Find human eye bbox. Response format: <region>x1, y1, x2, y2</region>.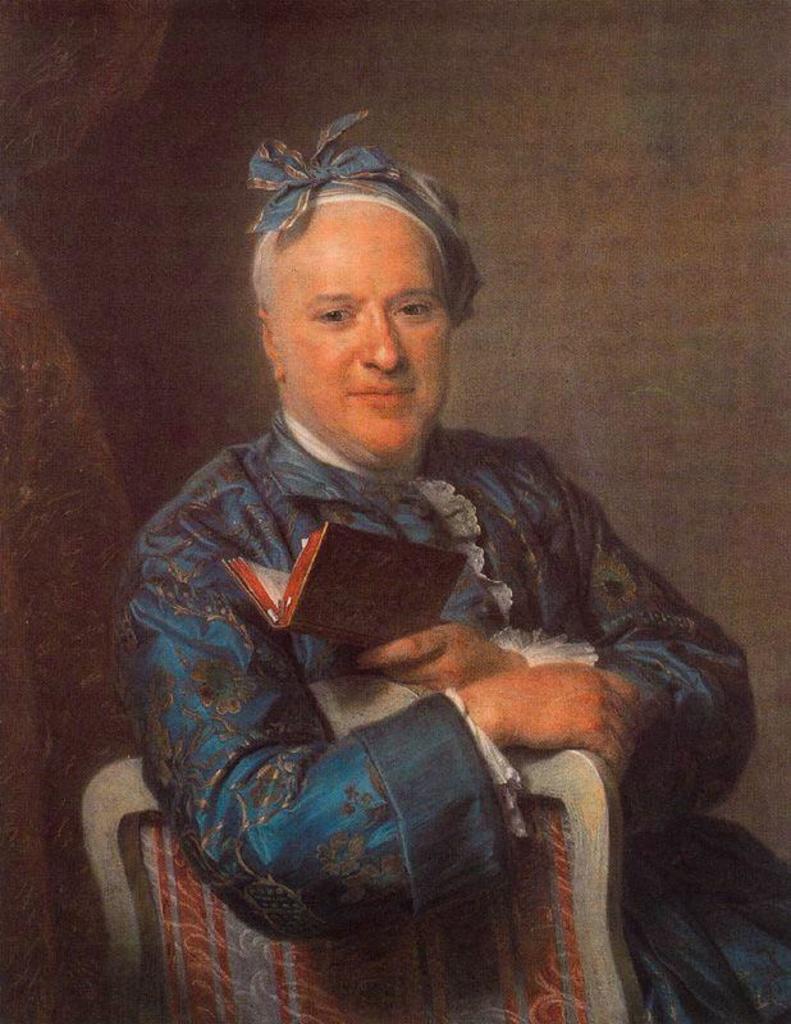
<region>312, 303, 358, 325</region>.
